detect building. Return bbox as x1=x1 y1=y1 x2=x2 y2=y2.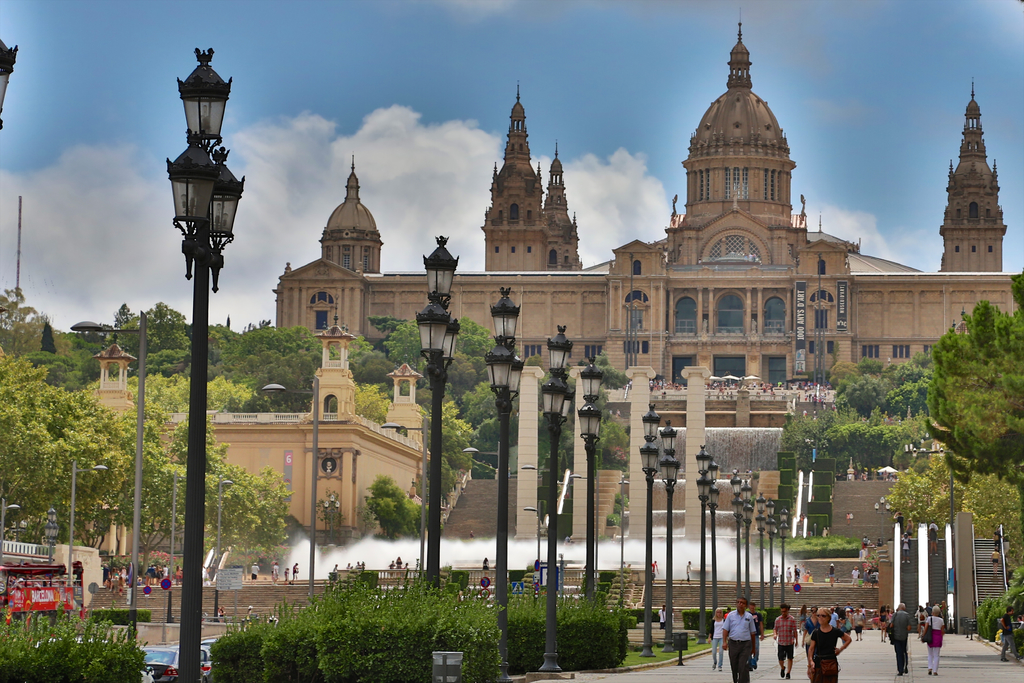
x1=77 y1=340 x2=429 y2=539.
